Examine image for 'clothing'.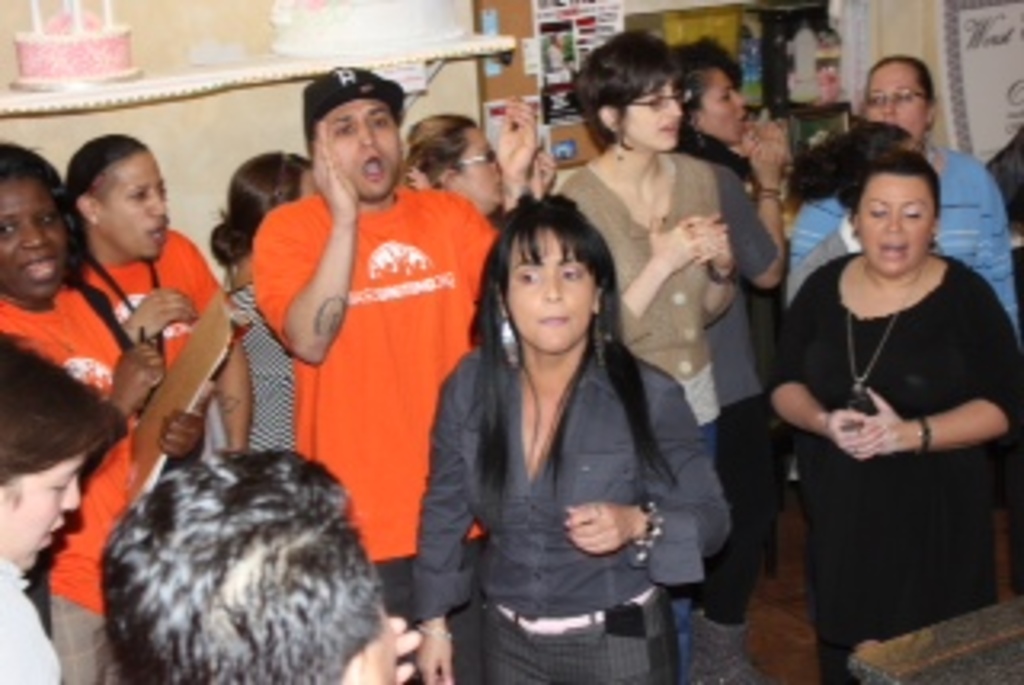
Examination result: {"x1": 0, "y1": 551, "x2": 70, "y2": 682}.
